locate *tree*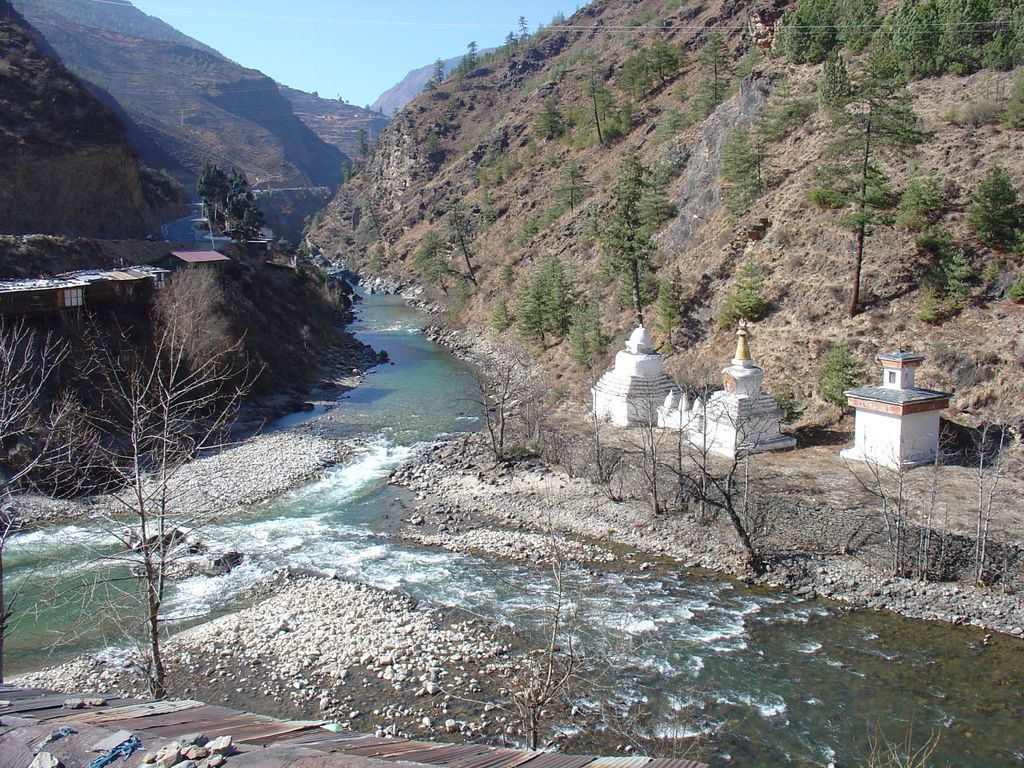
bbox=(339, 149, 357, 185)
